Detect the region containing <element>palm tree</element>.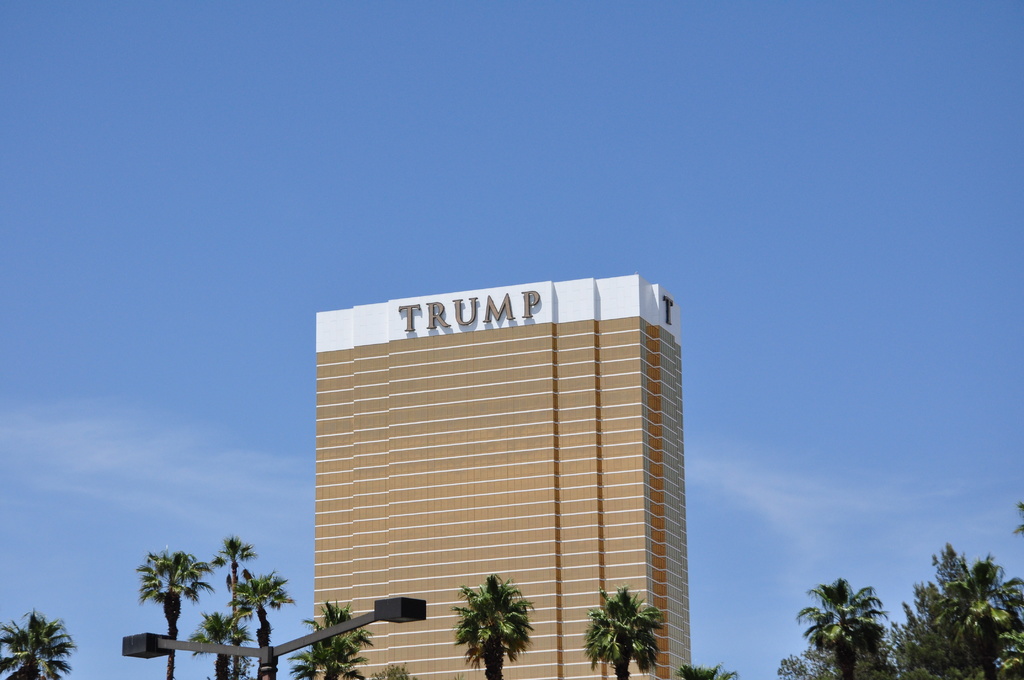
detection(300, 606, 377, 677).
